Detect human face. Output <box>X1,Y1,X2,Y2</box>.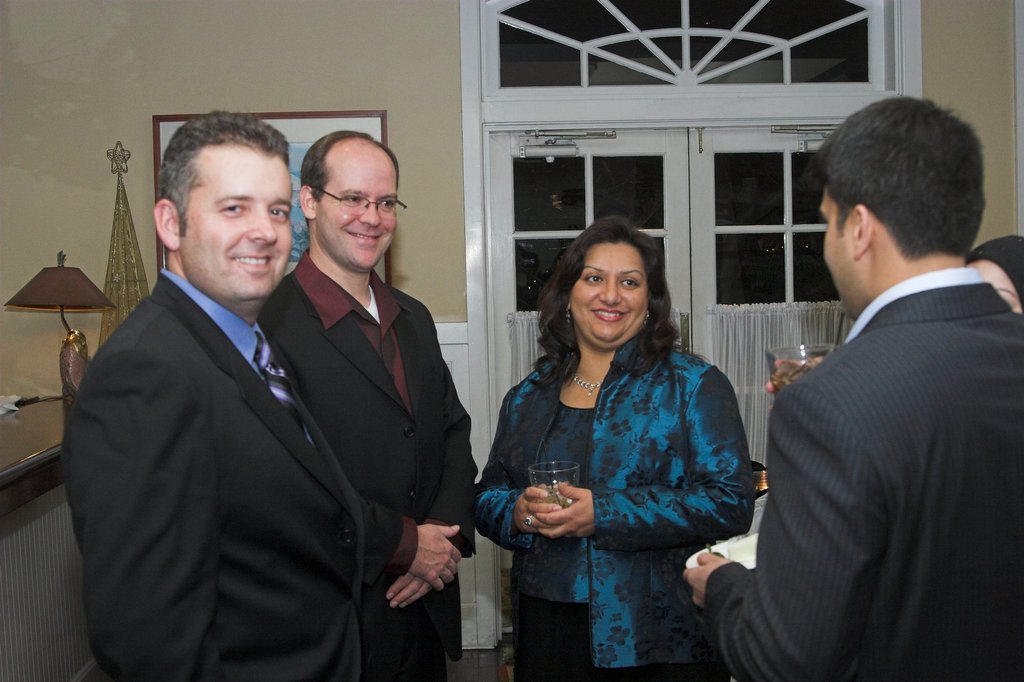
<box>569,246,645,339</box>.
